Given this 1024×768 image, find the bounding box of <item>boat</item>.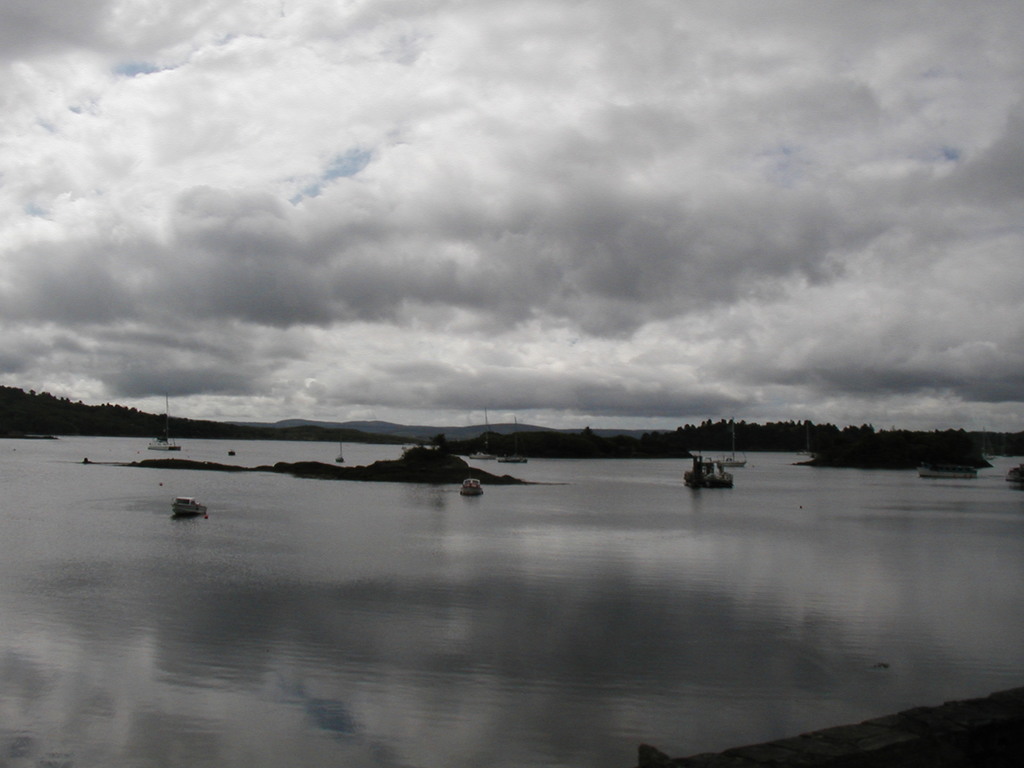
box(335, 432, 342, 461).
